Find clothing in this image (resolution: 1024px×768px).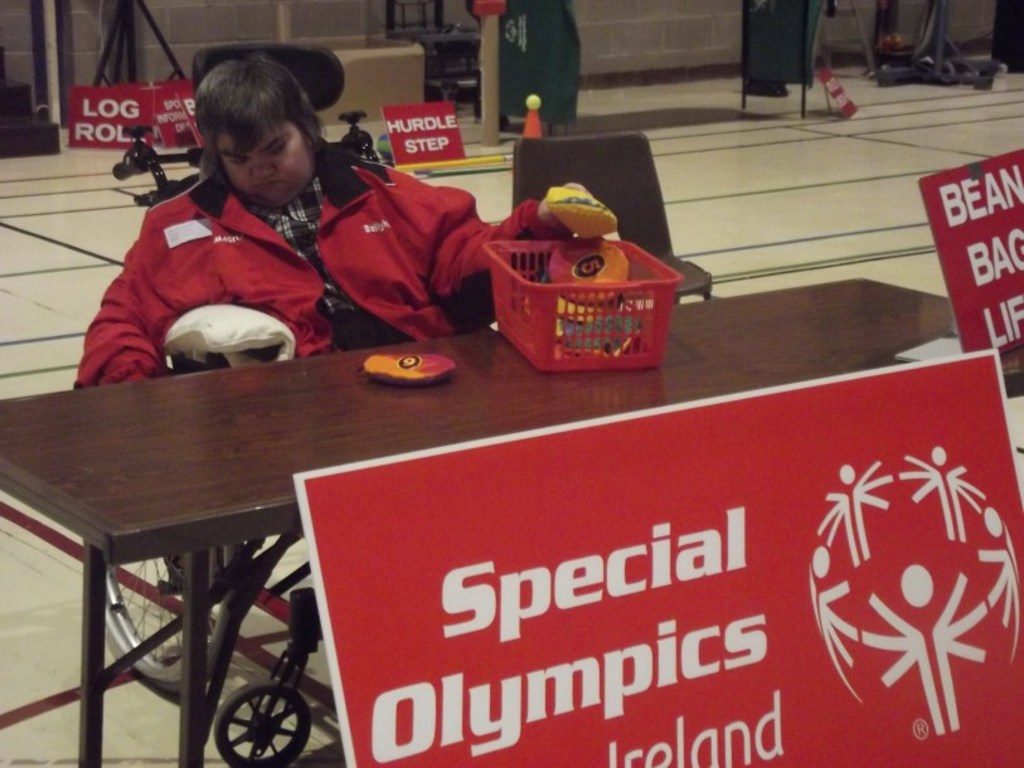
(x1=74, y1=135, x2=571, y2=394).
